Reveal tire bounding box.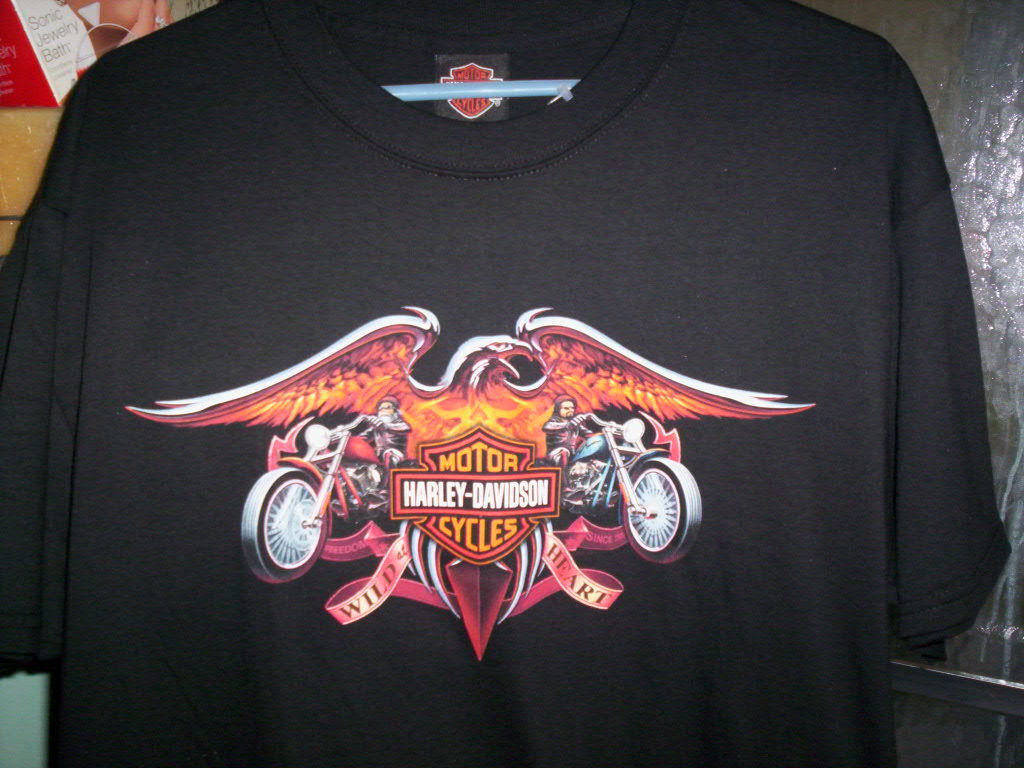
Revealed: <box>620,454,702,565</box>.
